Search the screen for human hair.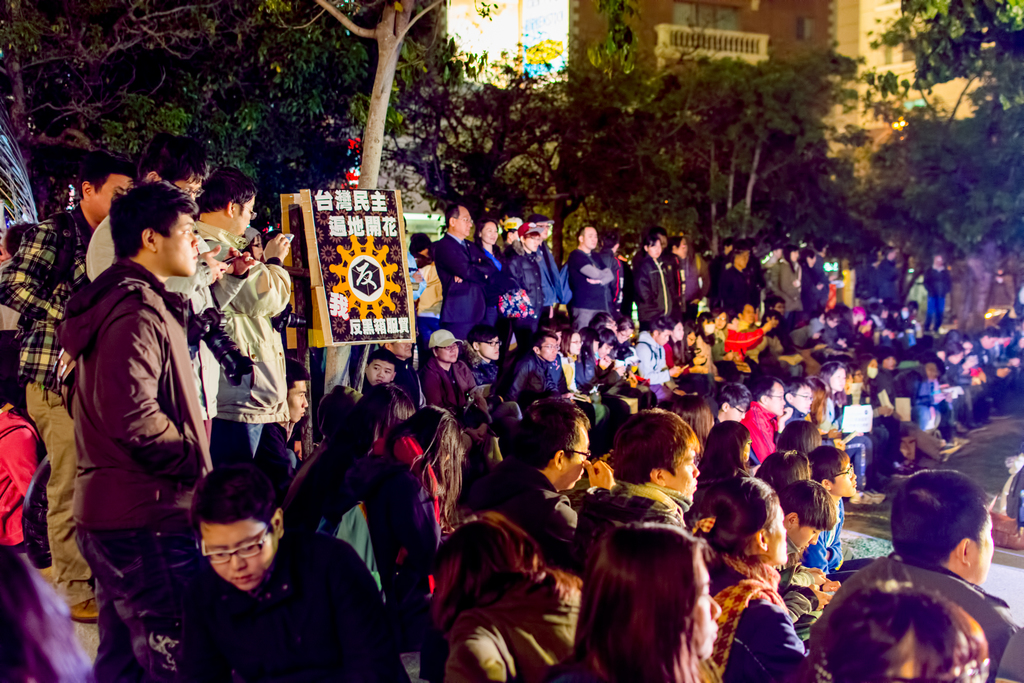
Found at bbox=(555, 327, 580, 359).
